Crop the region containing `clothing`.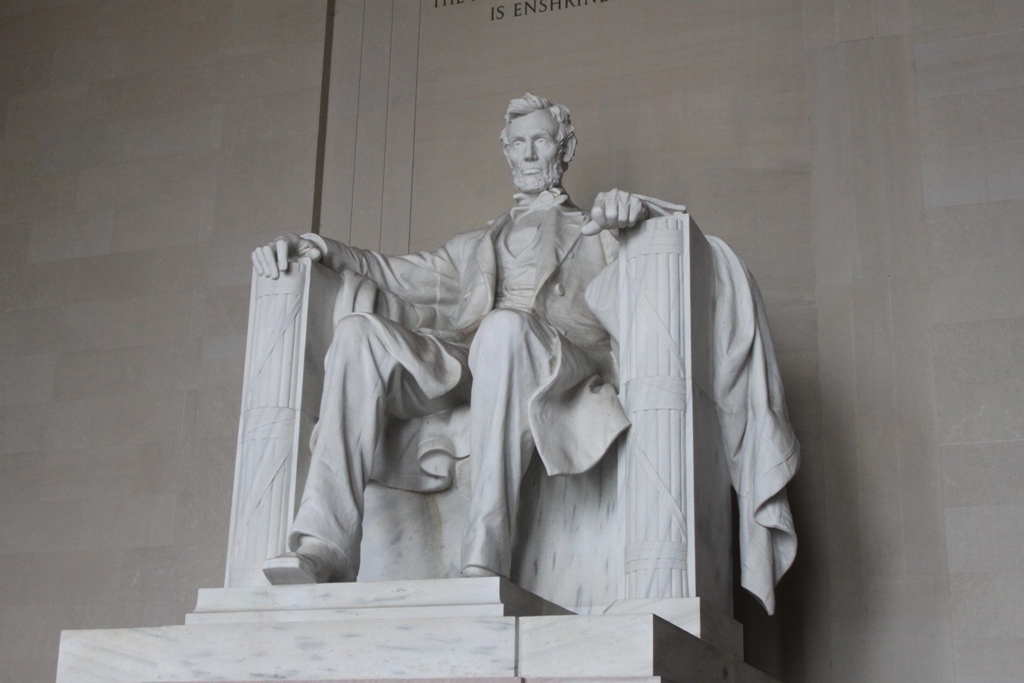
Crop region: crop(298, 182, 690, 475).
